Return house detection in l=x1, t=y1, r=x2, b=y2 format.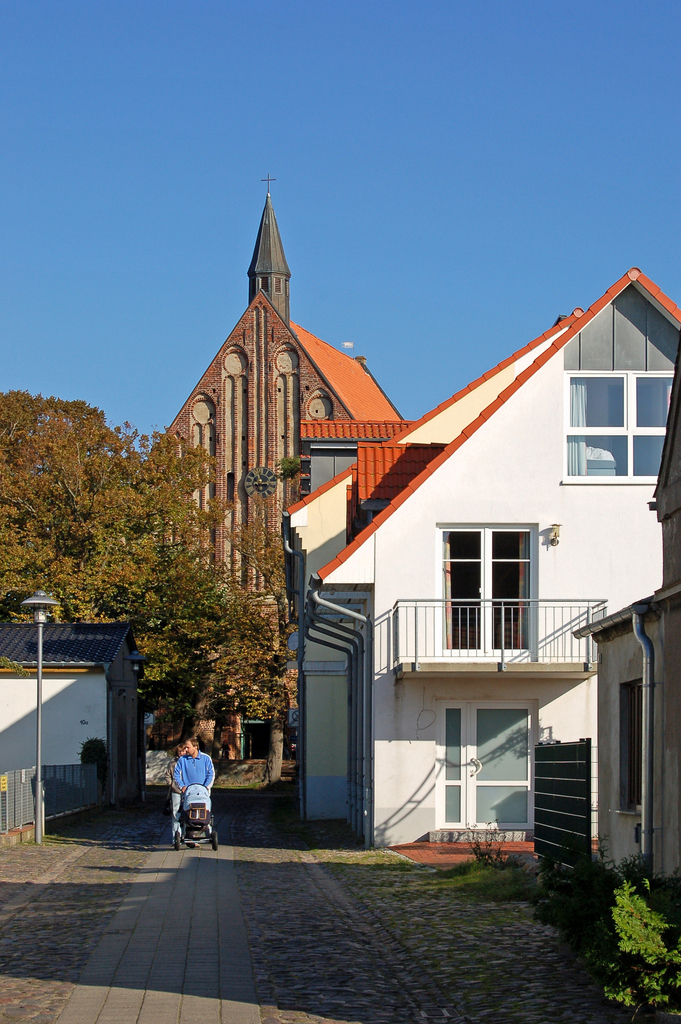
l=575, t=369, r=680, b=913.
